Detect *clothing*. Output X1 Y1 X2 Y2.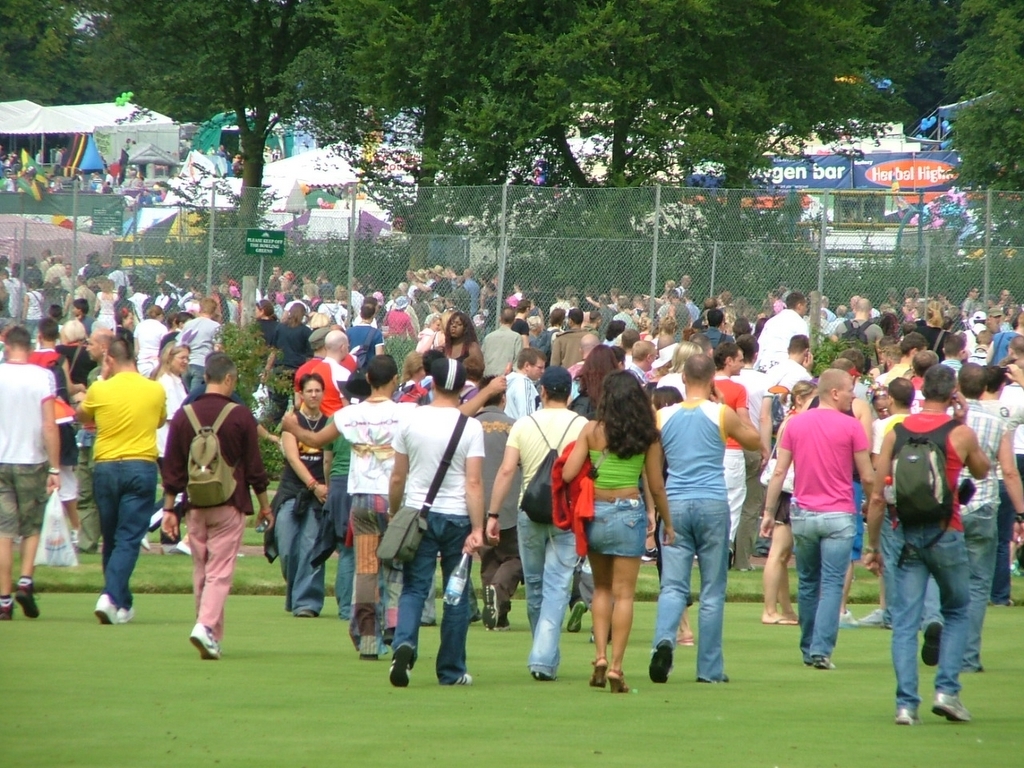
757 418 790 528.
